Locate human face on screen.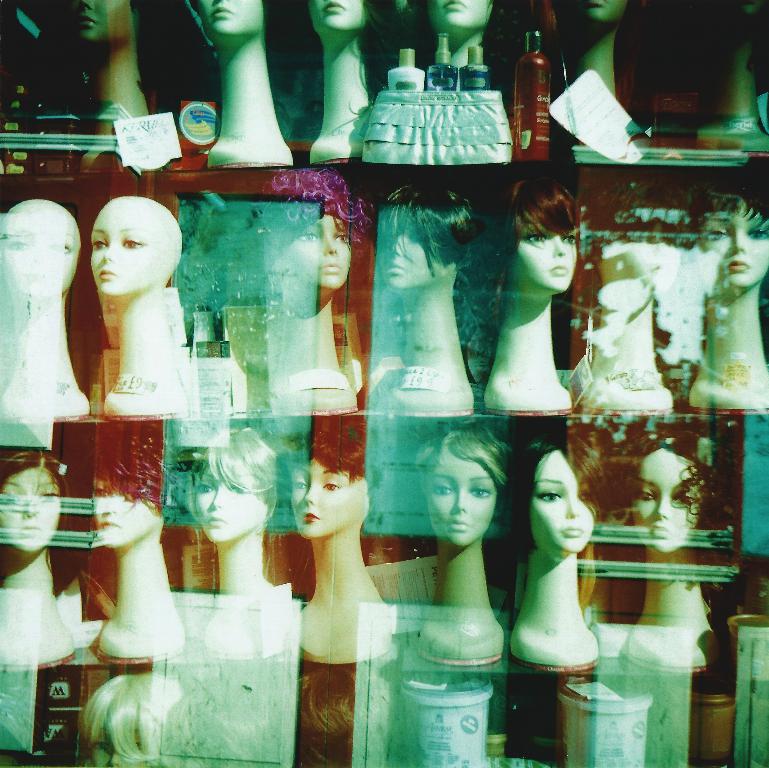
On screen at [x1=77, y1=0, x2=127, y2=43].
